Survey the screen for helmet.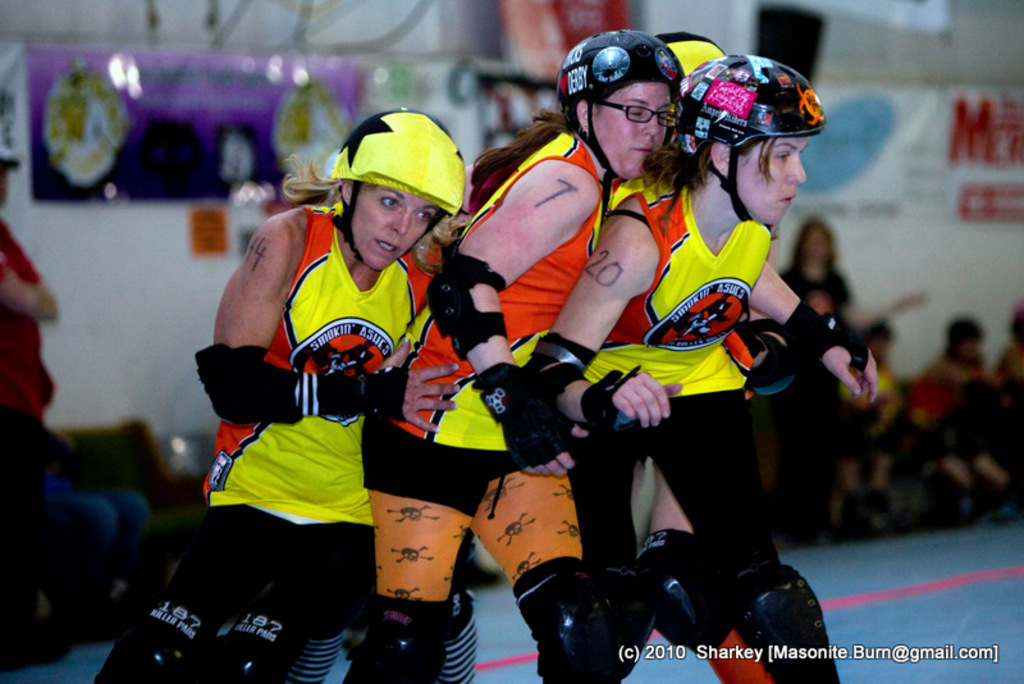
Survey found: (324, 108, 470, 269).
